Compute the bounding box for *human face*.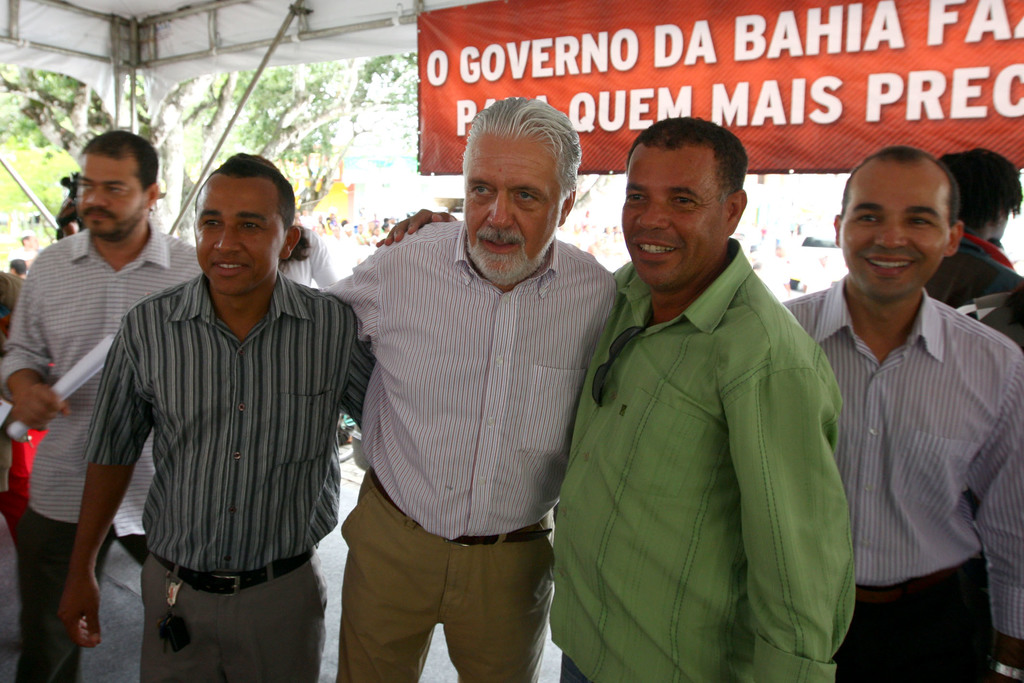
box=[836, 173, 951, 293].
